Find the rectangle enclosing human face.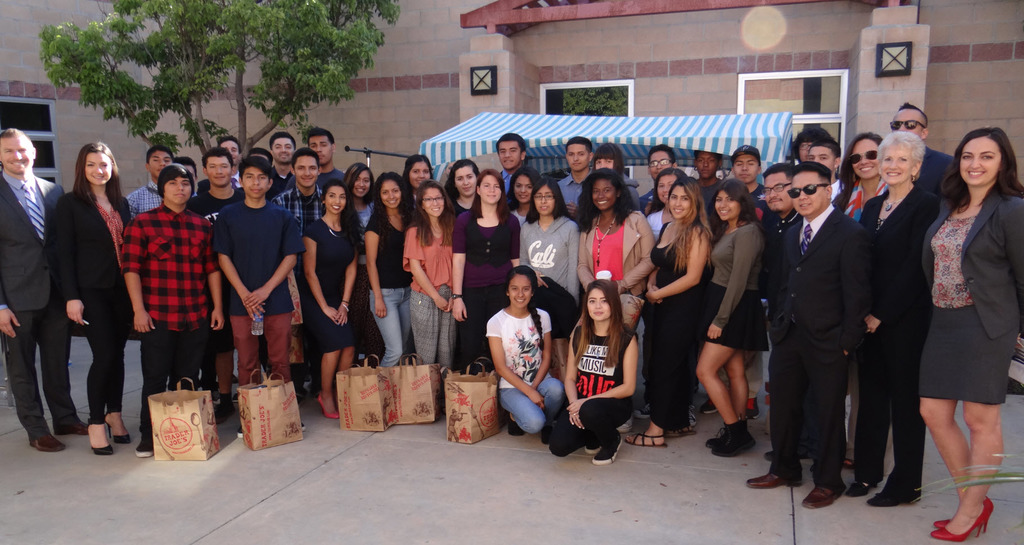
{"left": 84, "top": 151, "right": 112, "bottom": 181}.
